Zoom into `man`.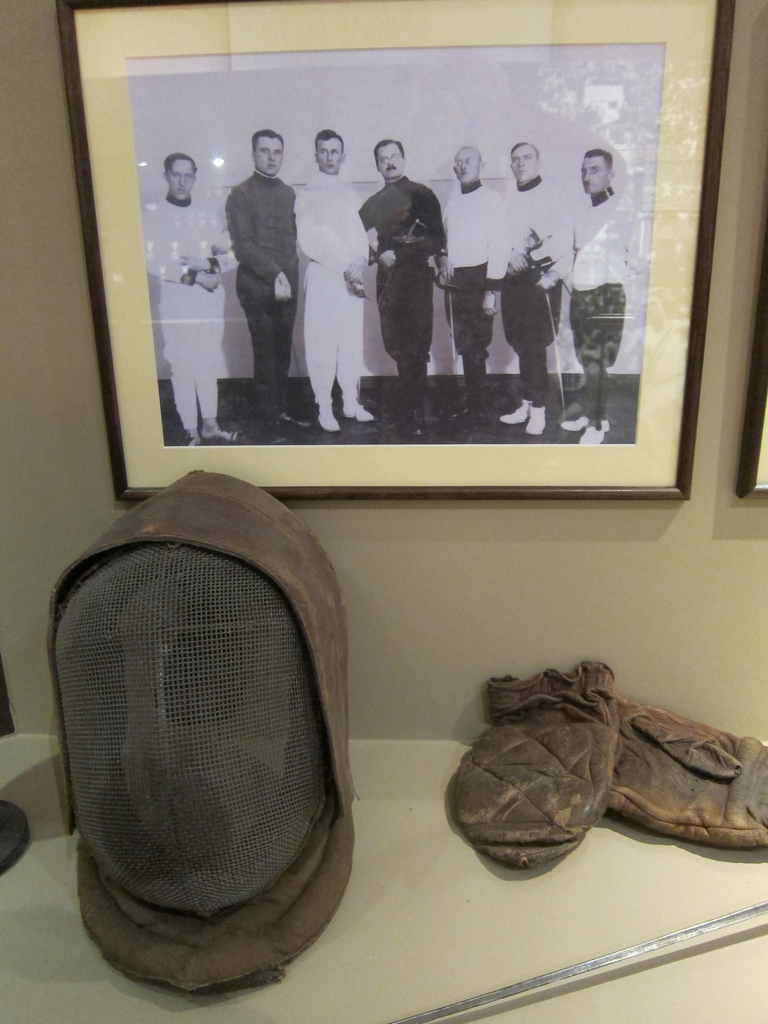
Zoom target: {"left": 294, "top": 125, "right": 378, "bottom": 433}.
